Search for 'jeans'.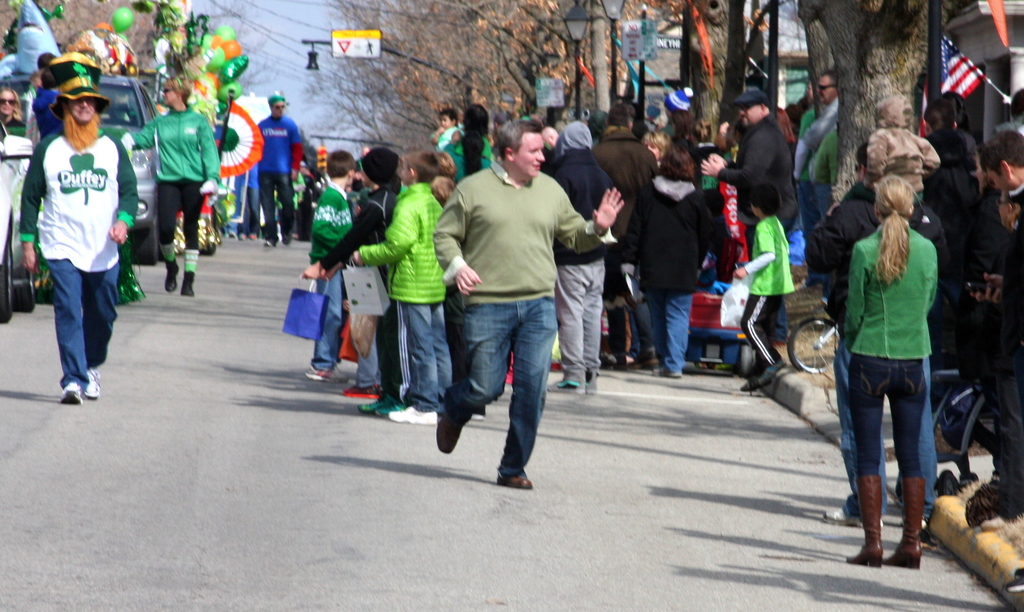
Found at (399,304,449,406).
